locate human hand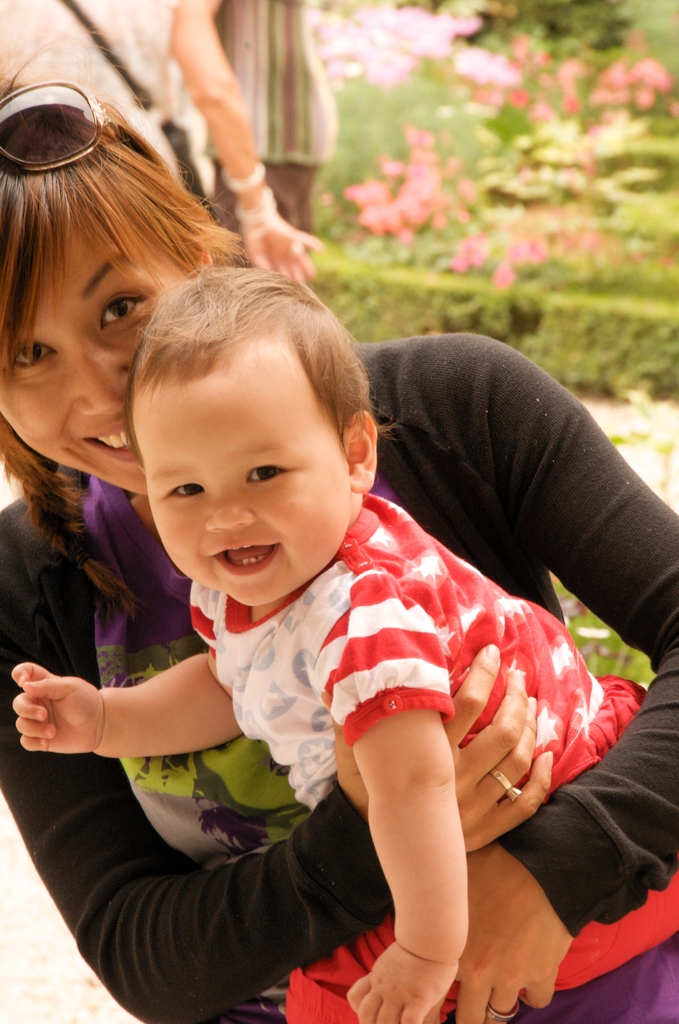
detection(10, 671, 117, 765)
